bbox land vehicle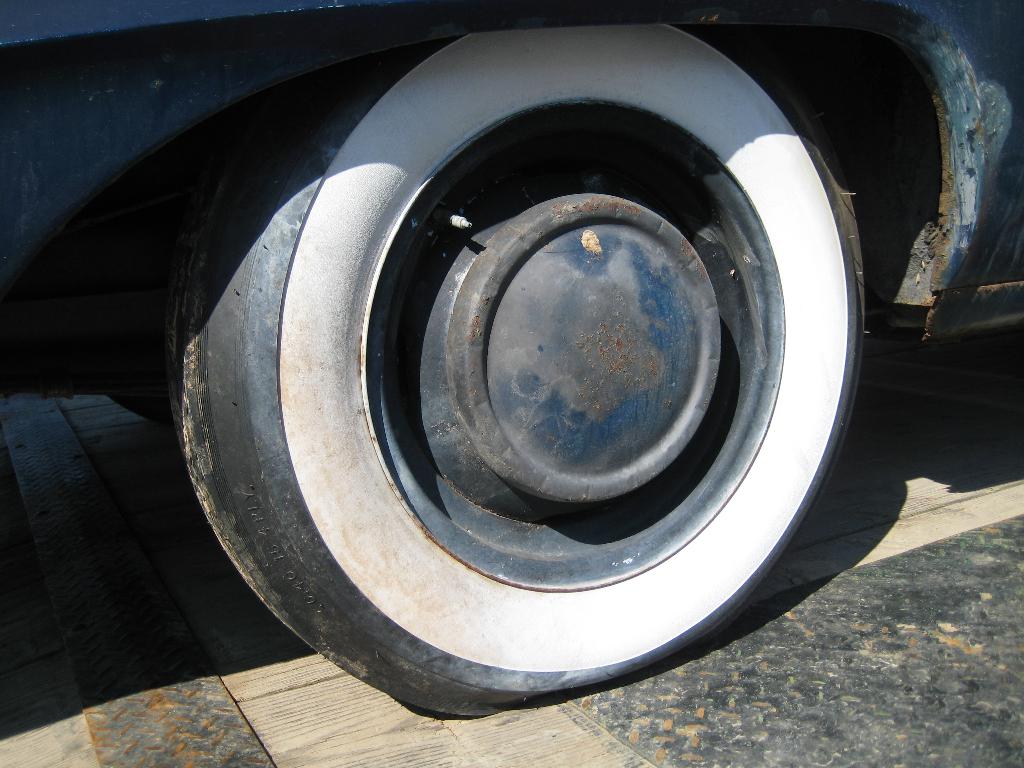
[left=3, top=0, right=1023, bottom=716]
